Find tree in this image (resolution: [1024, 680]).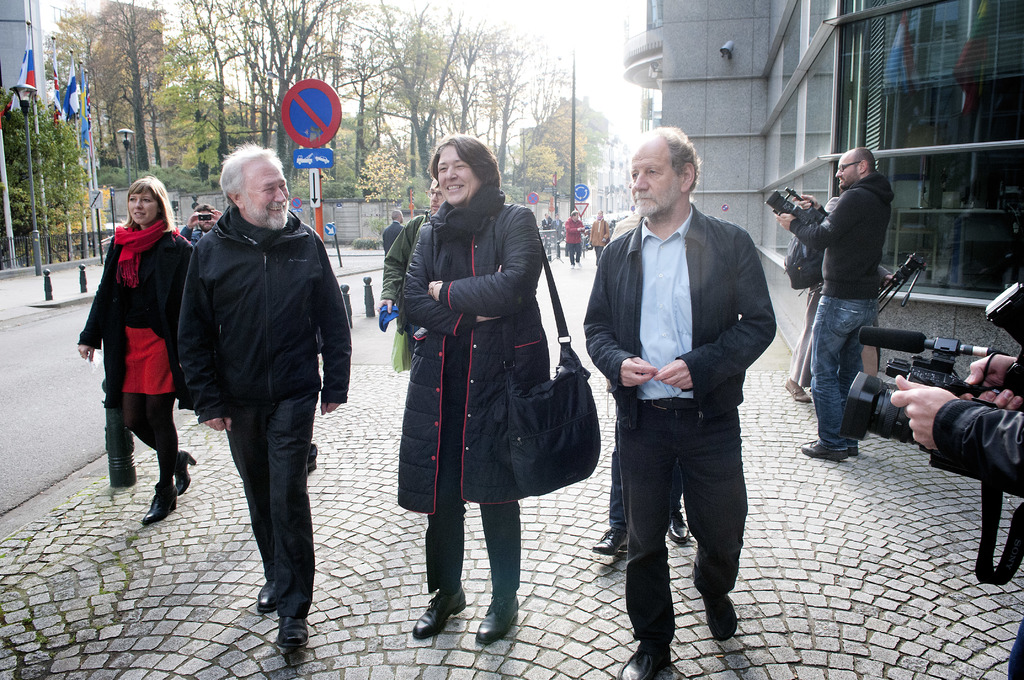
region(0, 72, 86, 257).
